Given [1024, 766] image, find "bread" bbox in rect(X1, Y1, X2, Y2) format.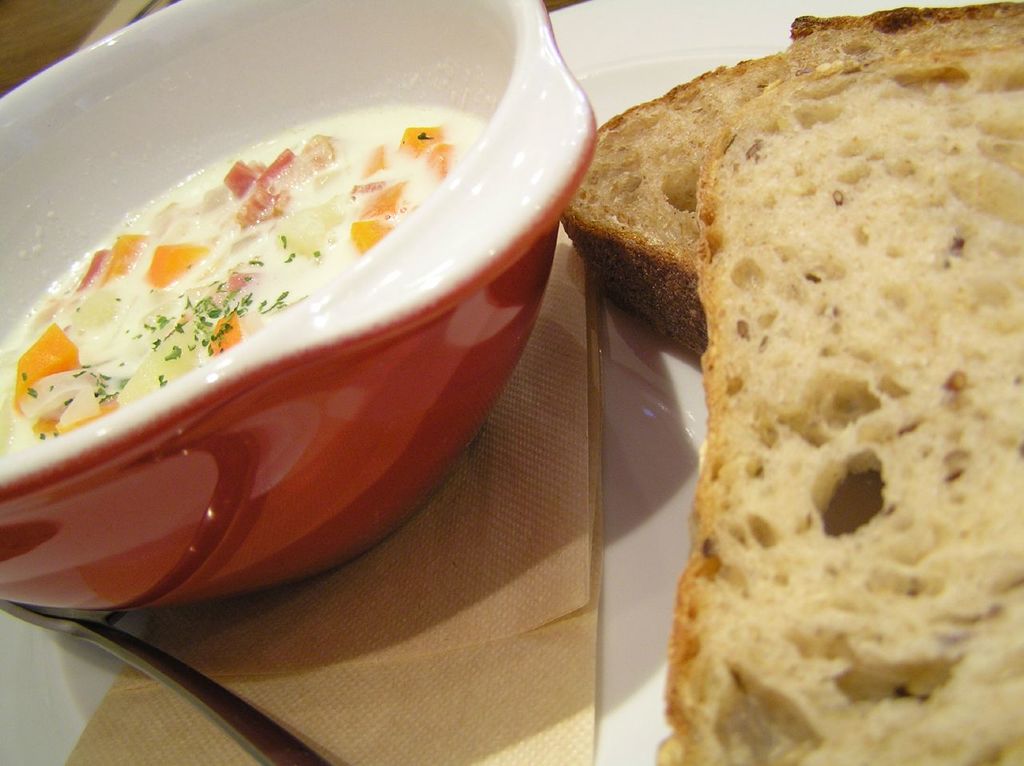
rect(559, 0, 1023, 367).
